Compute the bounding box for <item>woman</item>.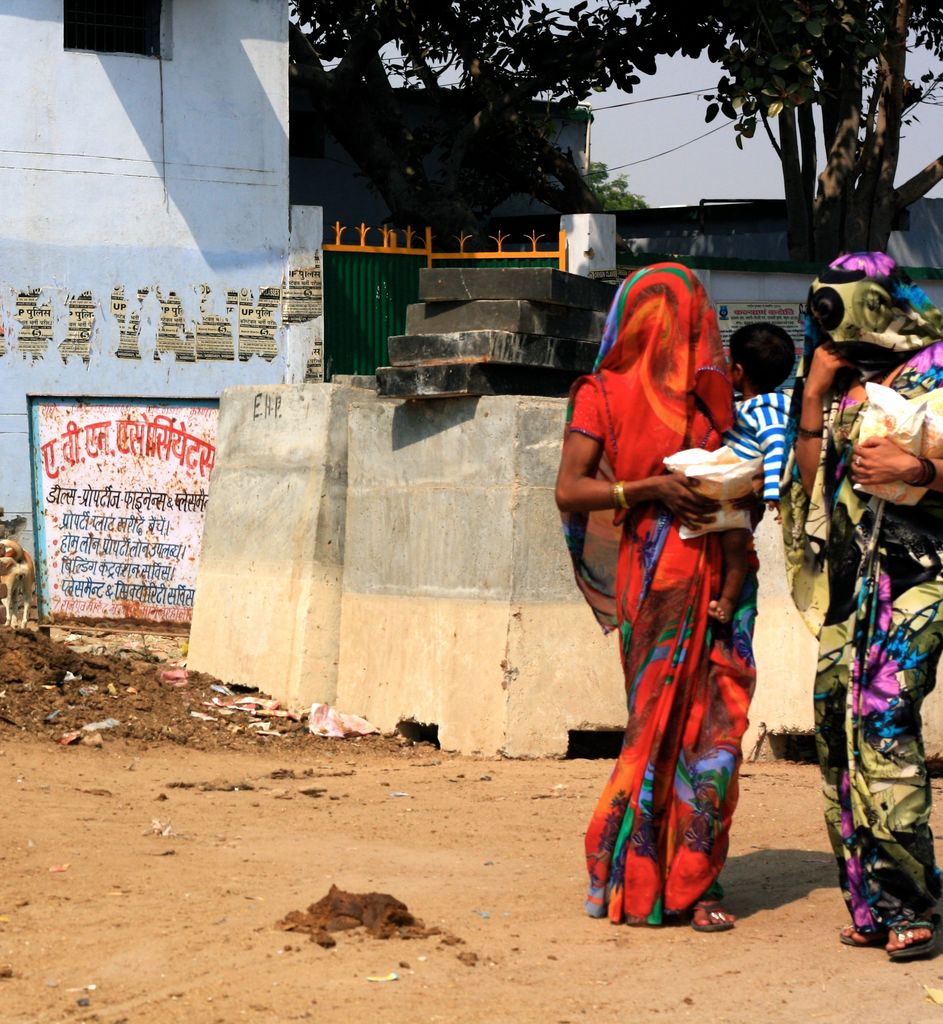
pyautogui.locateOnScreen(556, 266, 801, 913).
